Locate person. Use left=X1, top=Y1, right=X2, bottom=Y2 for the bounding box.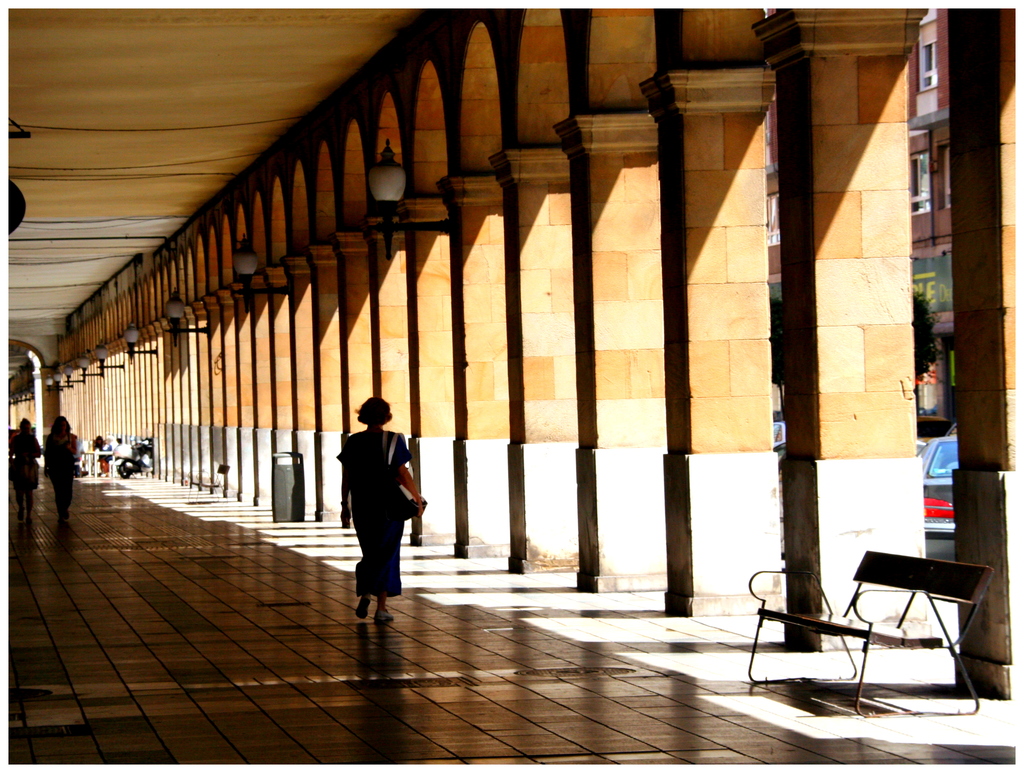
left=50, top=412, right=81, bottom=519.
